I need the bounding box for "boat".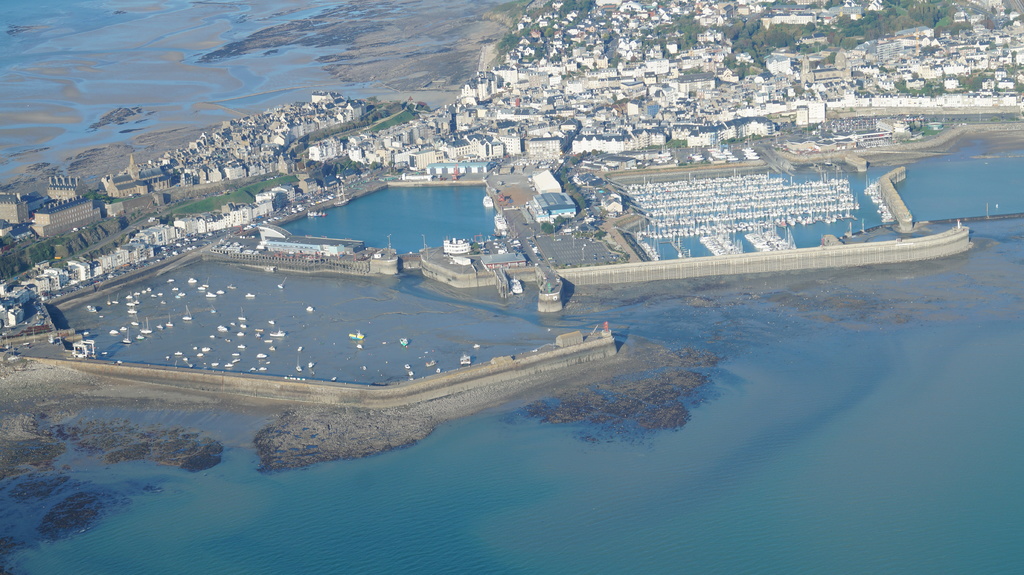
Here it is: x1=227, y1=282, x2=240, y2=291.
